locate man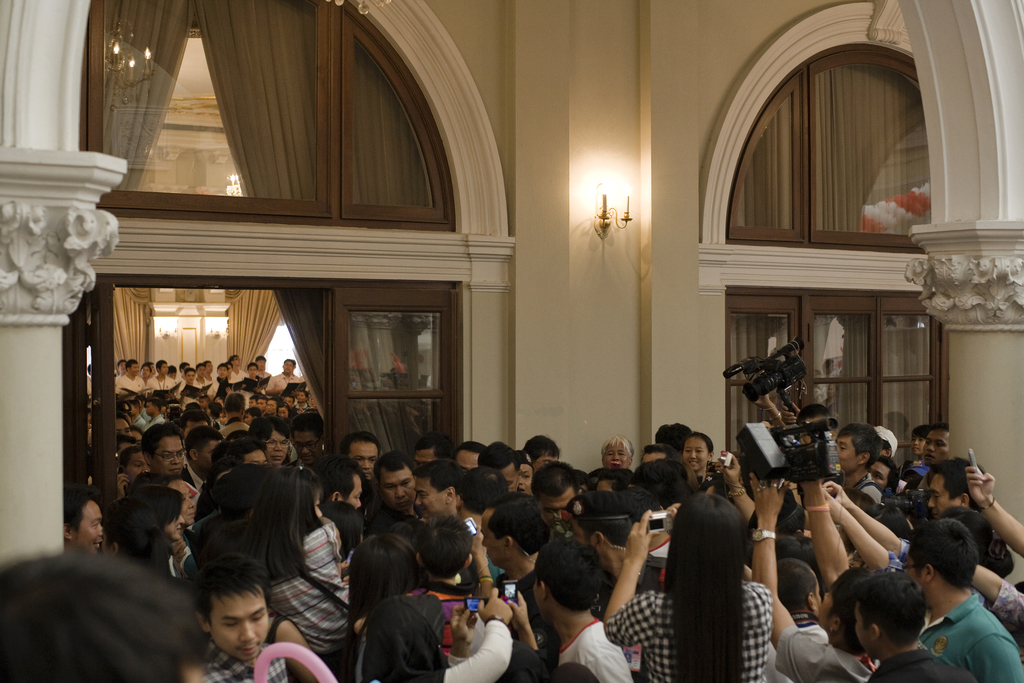
Rect(138, 364, 152, 390)
